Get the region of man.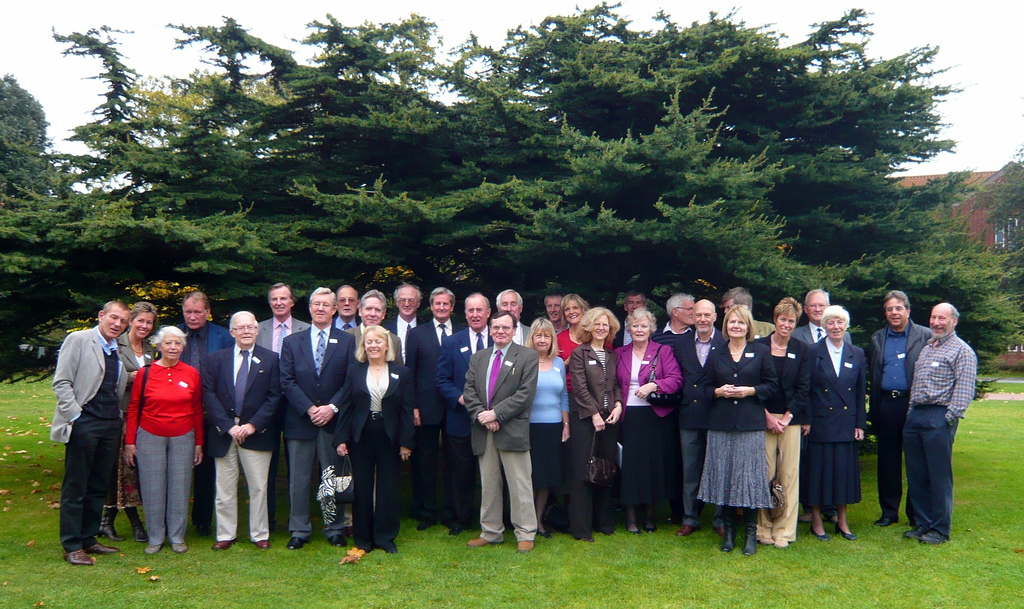
l=198, t=311, r=291, b=550.
